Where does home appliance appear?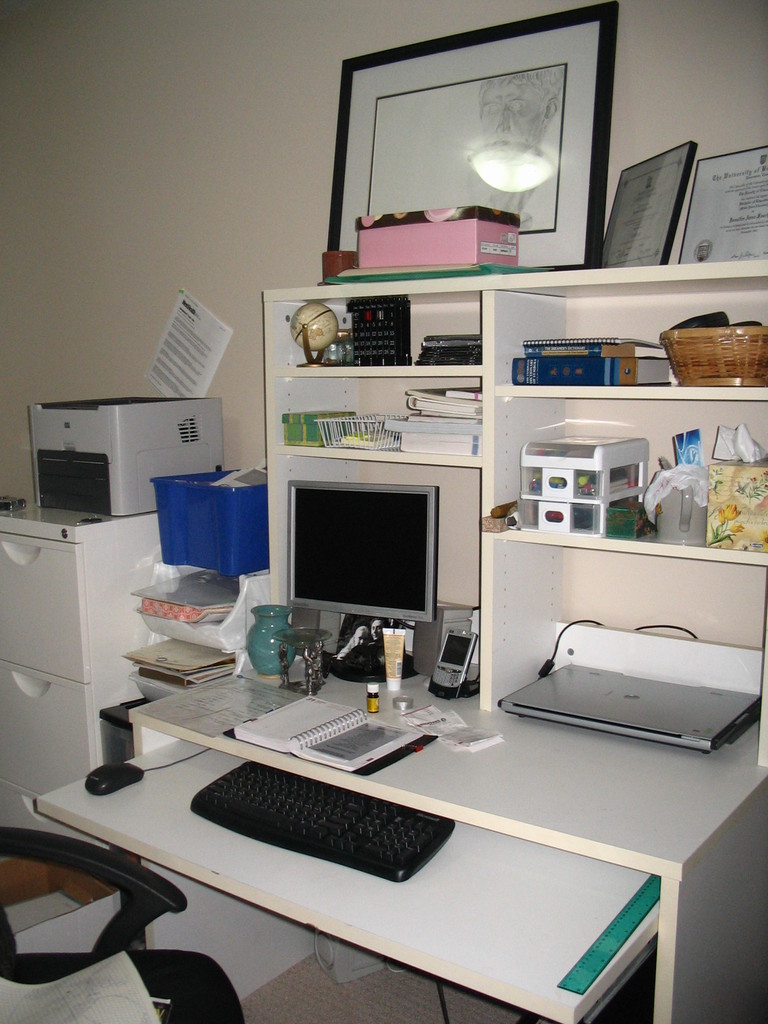
Appears at [501, 660, 762, 753].
